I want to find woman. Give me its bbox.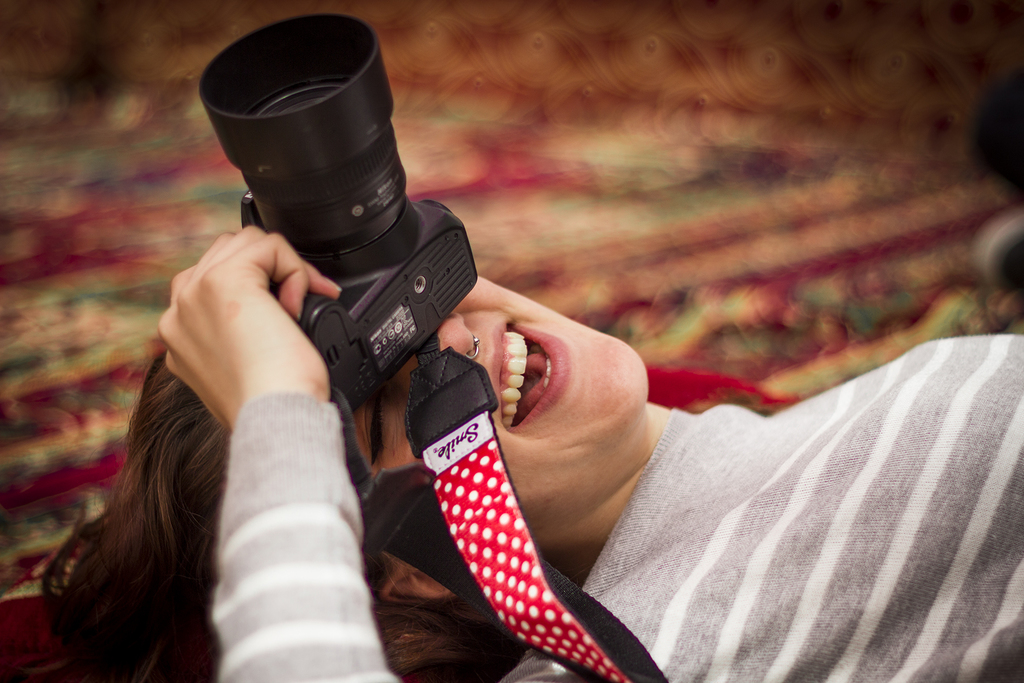
<box>161,58,886,680</box>.
